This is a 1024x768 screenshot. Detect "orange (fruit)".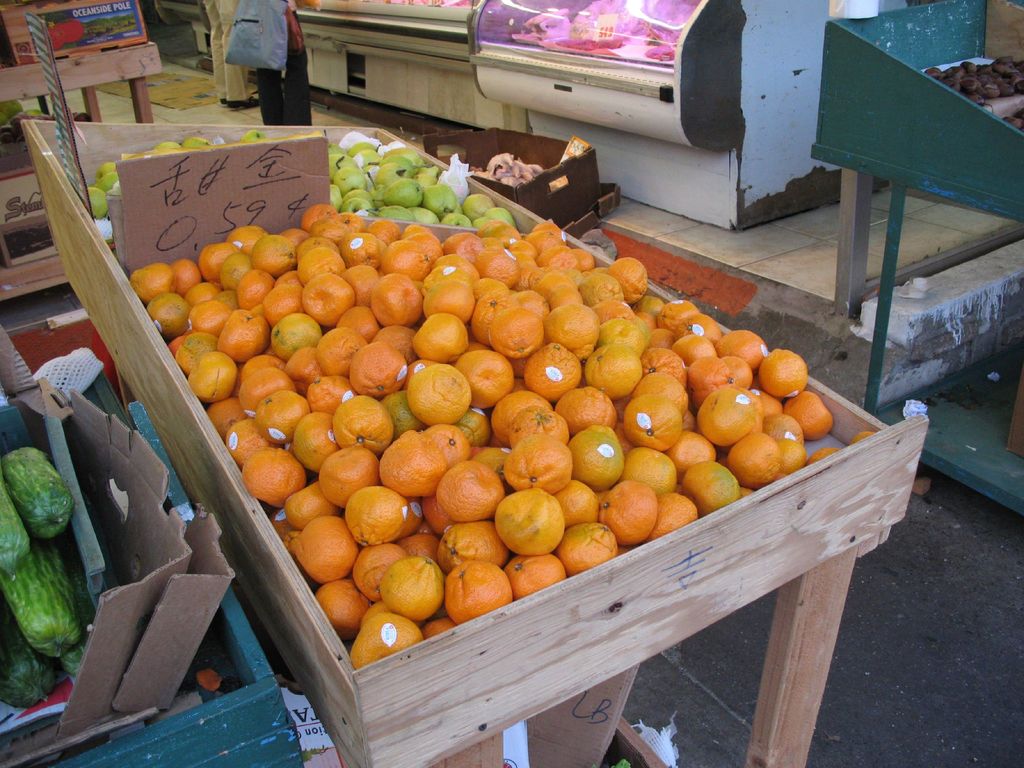
region(595, 298, 641, 331).
